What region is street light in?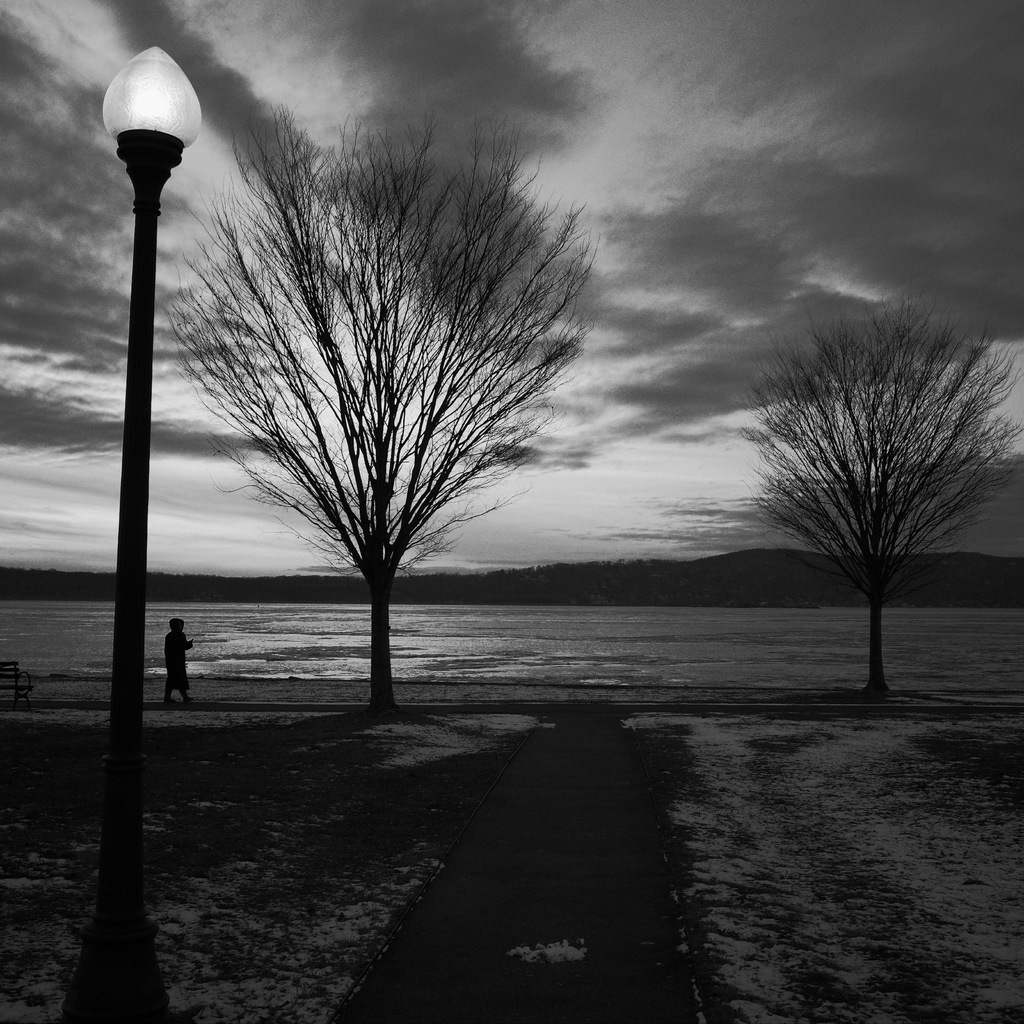
box=[38, 5, 204, 934].
